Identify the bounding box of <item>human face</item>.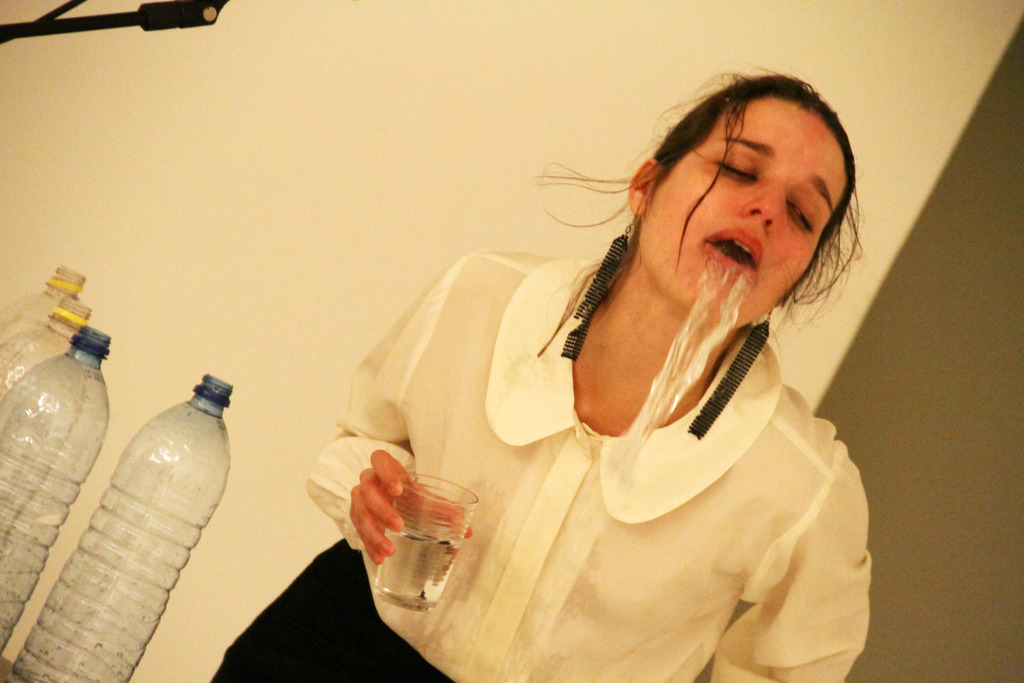
{"left": 638, "top": 99, "right": 851, "bottom": 329}.
